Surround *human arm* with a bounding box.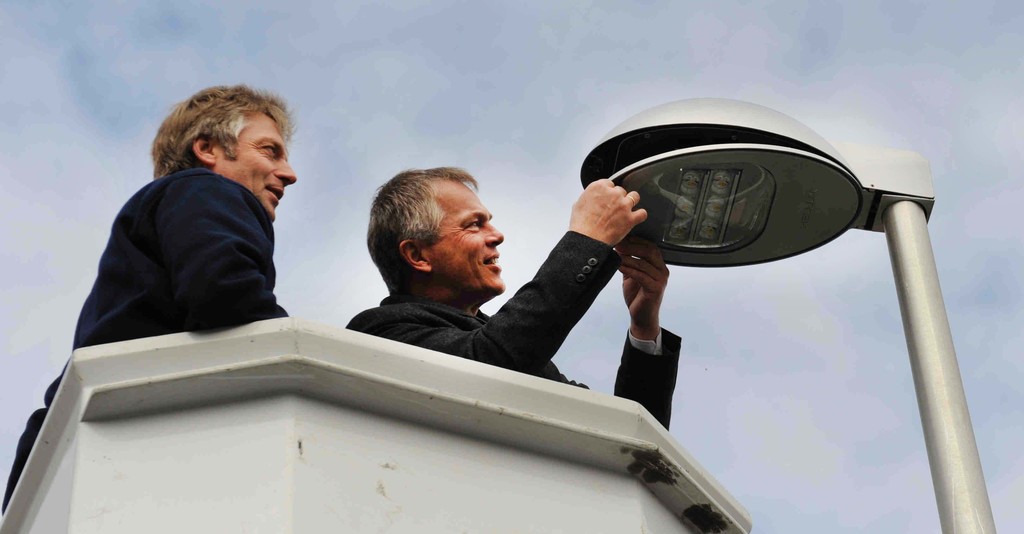
pyautogui.locateOnScreen(621, 236, 678, 439).
